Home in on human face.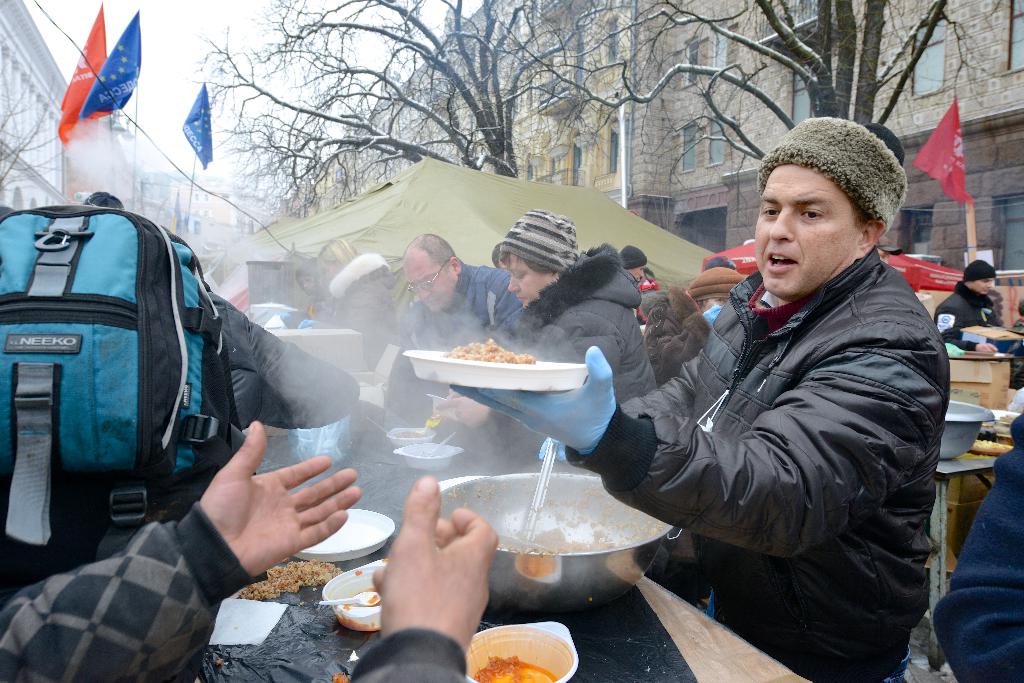
Homed in at select_region(405, 267, 456, 315).
